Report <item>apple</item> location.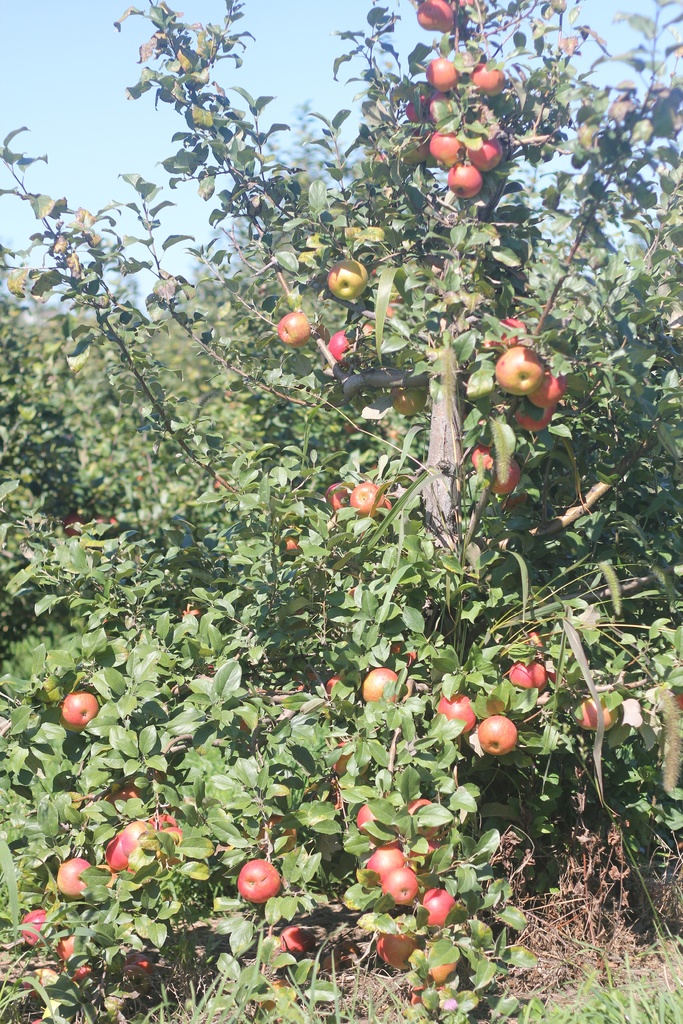
Report: [282, 525, 296, 548].
